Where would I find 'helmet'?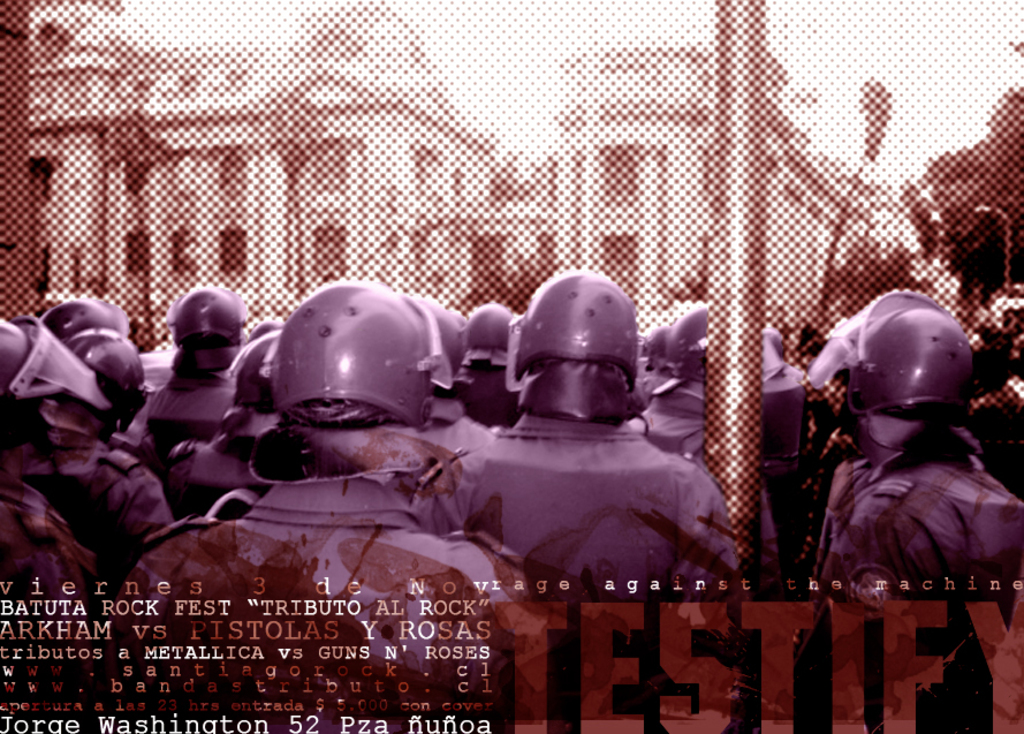
At 463, 308, 516, 366.
